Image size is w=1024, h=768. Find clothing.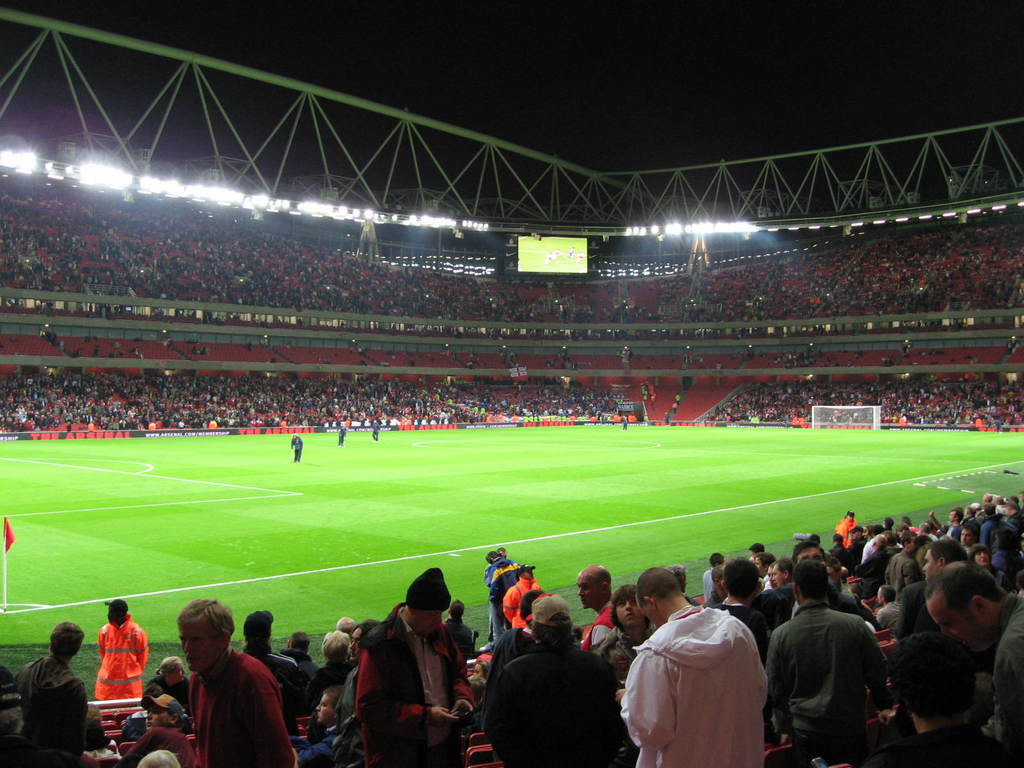
detection(982, 518, 1005, 576).
